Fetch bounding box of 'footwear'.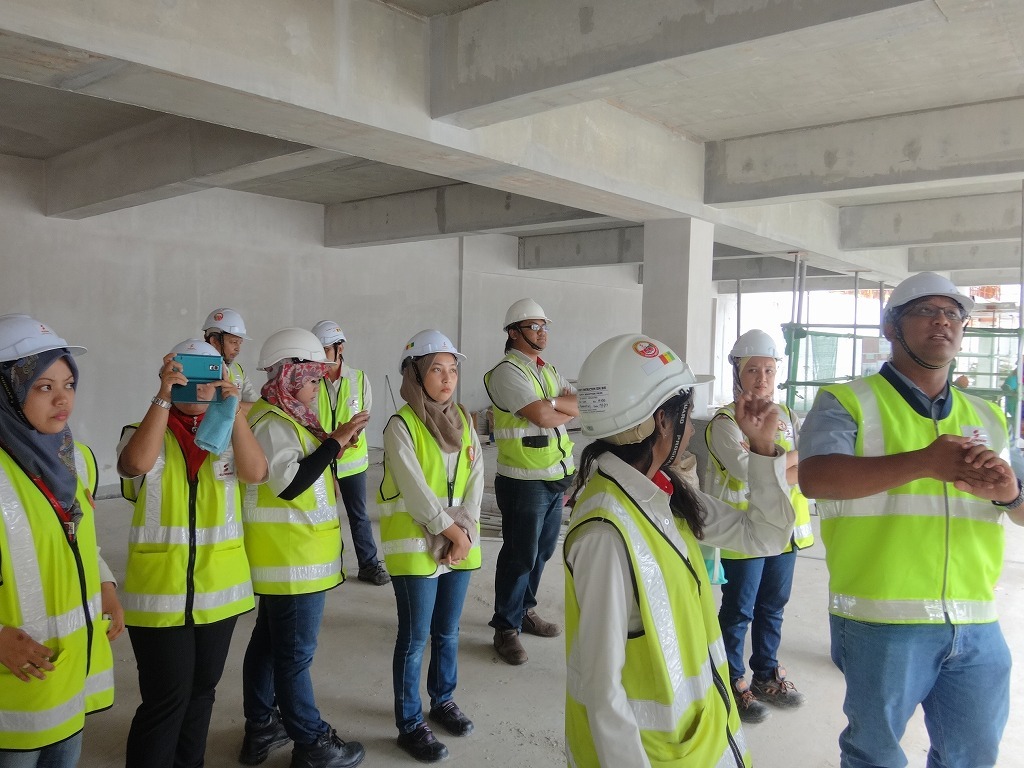
Bbox: bbox(395, 717, 451, 766).
